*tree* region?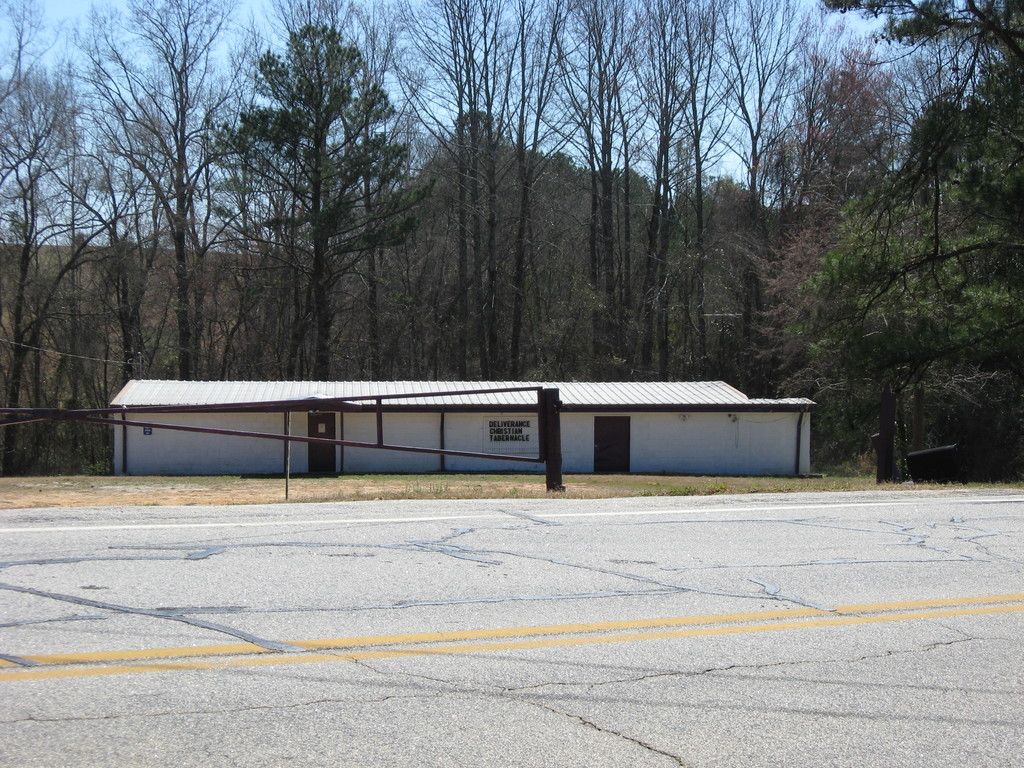
left=830, top=3, right=1023, bottom=152
